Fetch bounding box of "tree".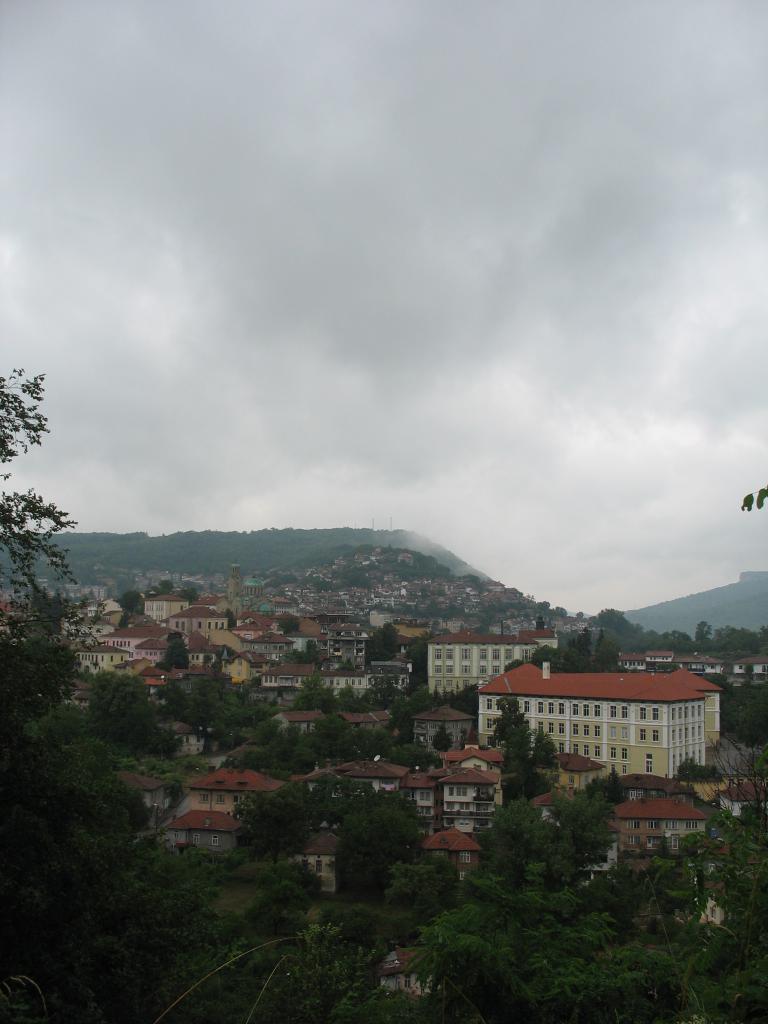
Bbox: <bbox>0, 372, 105, 689</bbox>.
